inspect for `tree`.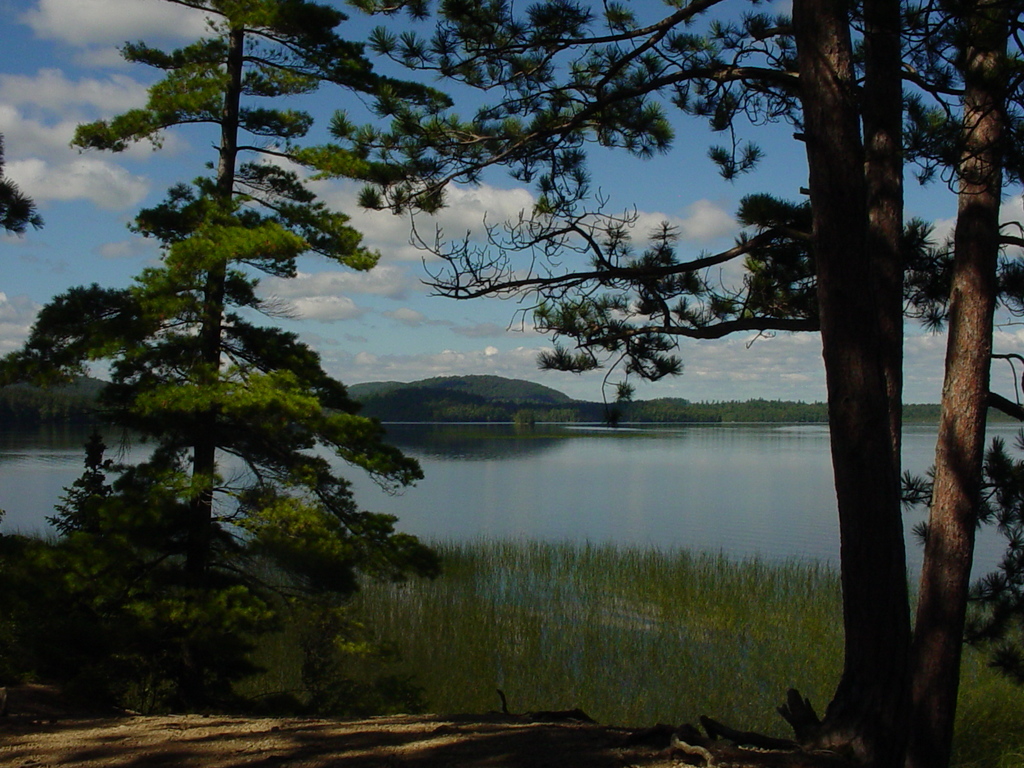
Inspection: box(0, 137, 48, 235).
